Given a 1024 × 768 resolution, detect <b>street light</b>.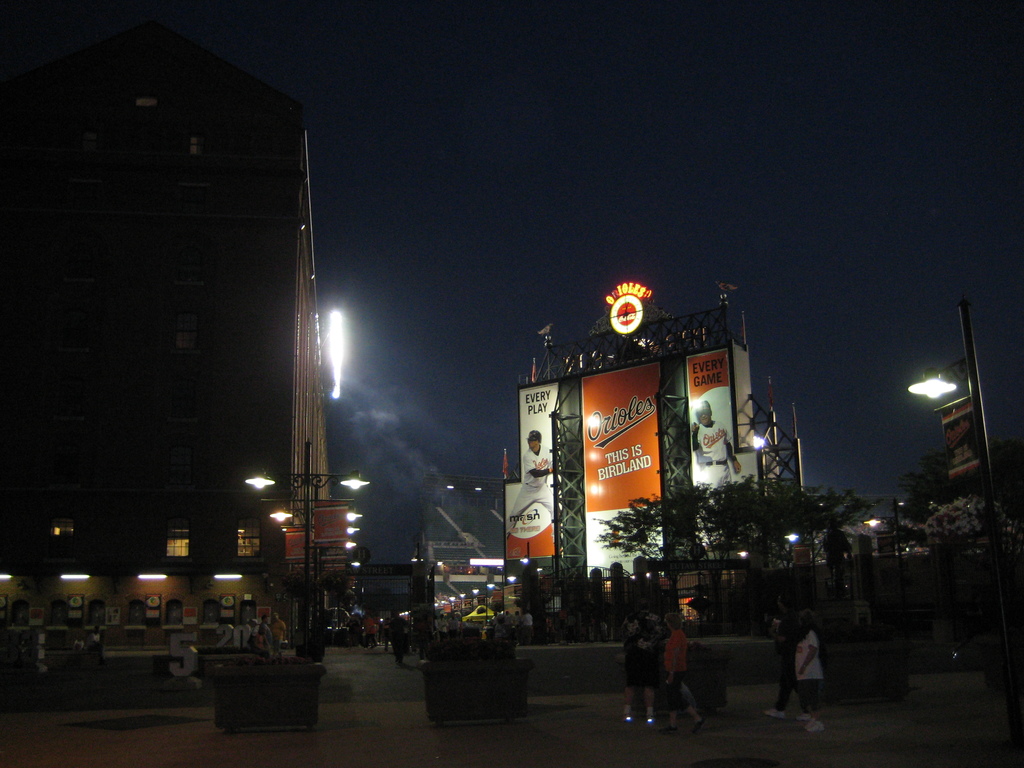
<region>732, 543, 750, 636</region>.
